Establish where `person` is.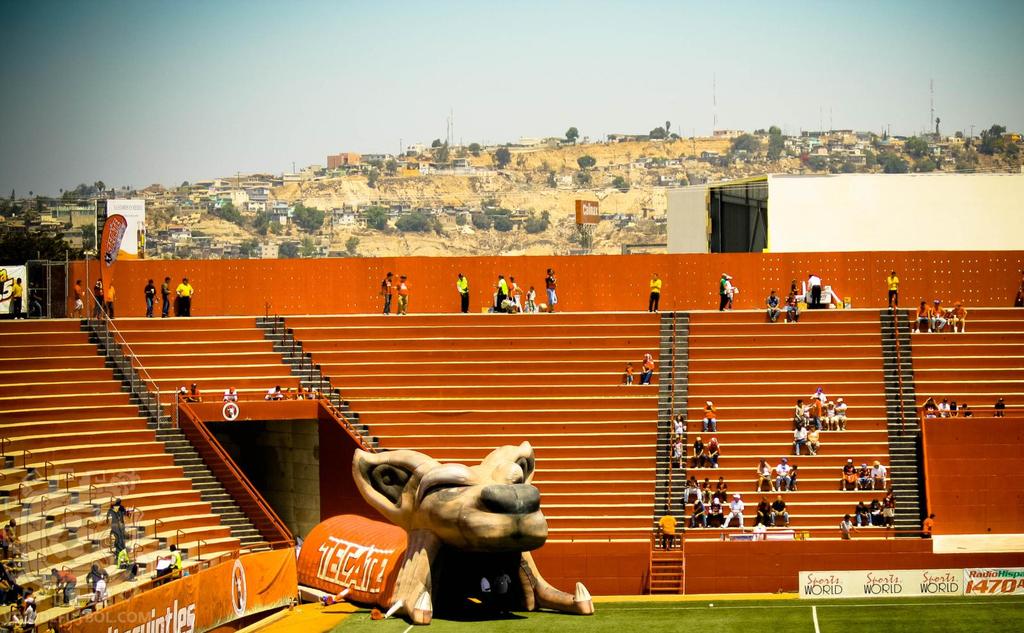
Established at locate(85, 573, 108, 604).
